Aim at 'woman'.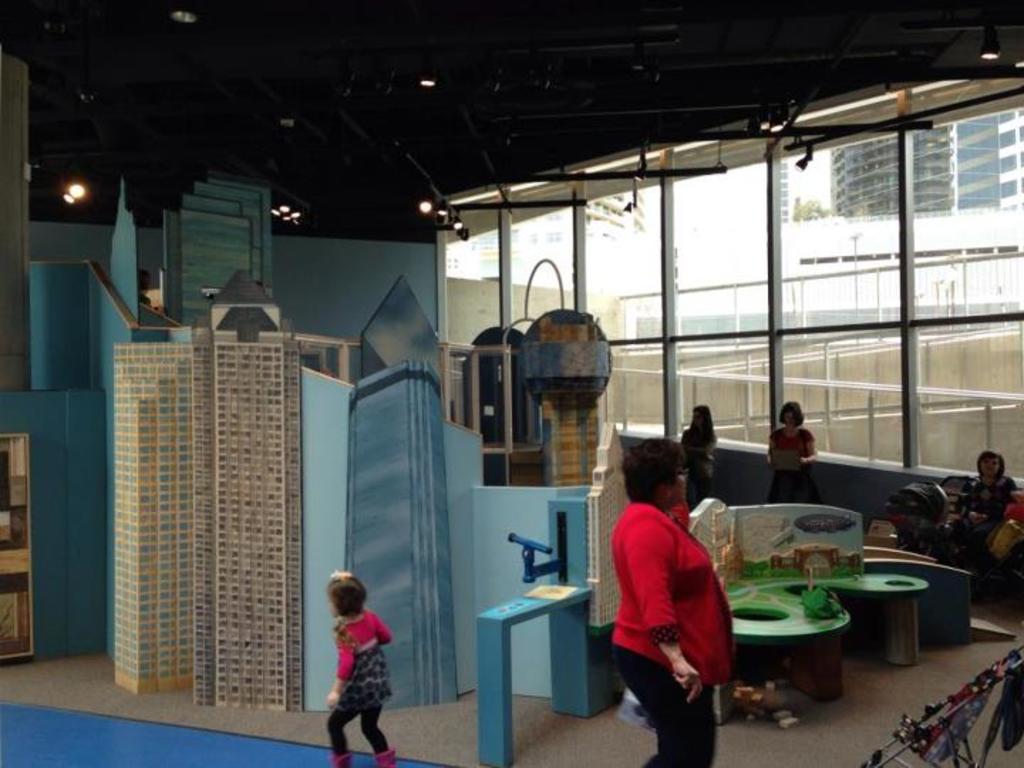
Aimed at x1=939 y1=451 x2=1017 y2=600.
